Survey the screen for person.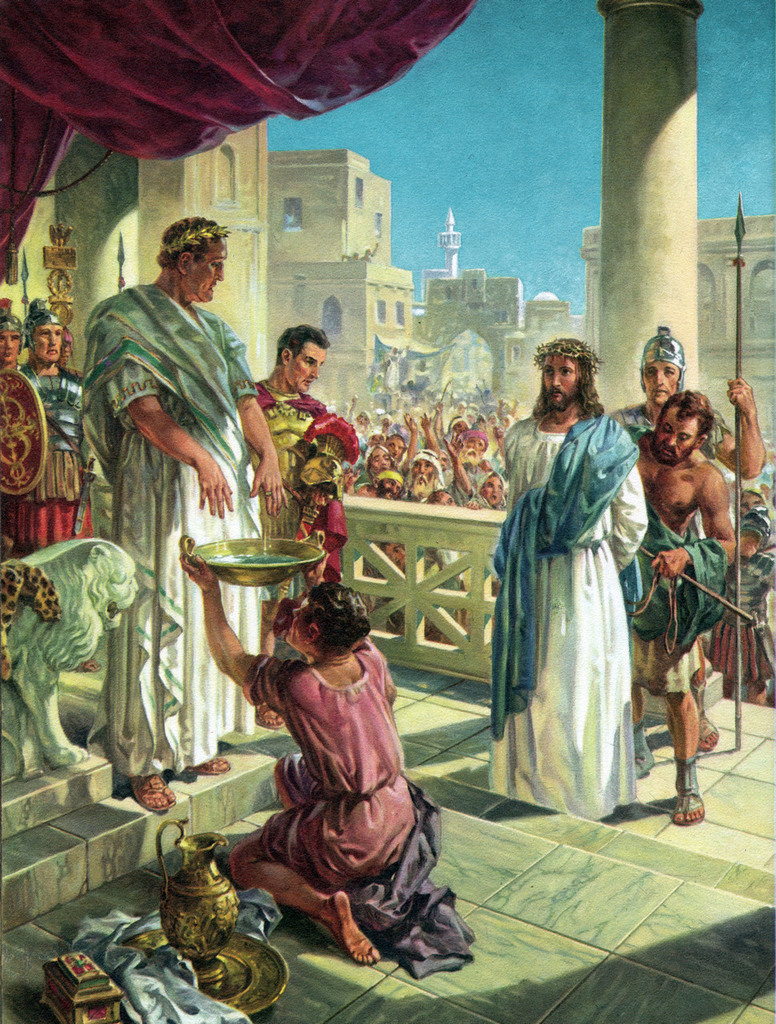
Survey found: BBox(185, 531, 466, 986).
